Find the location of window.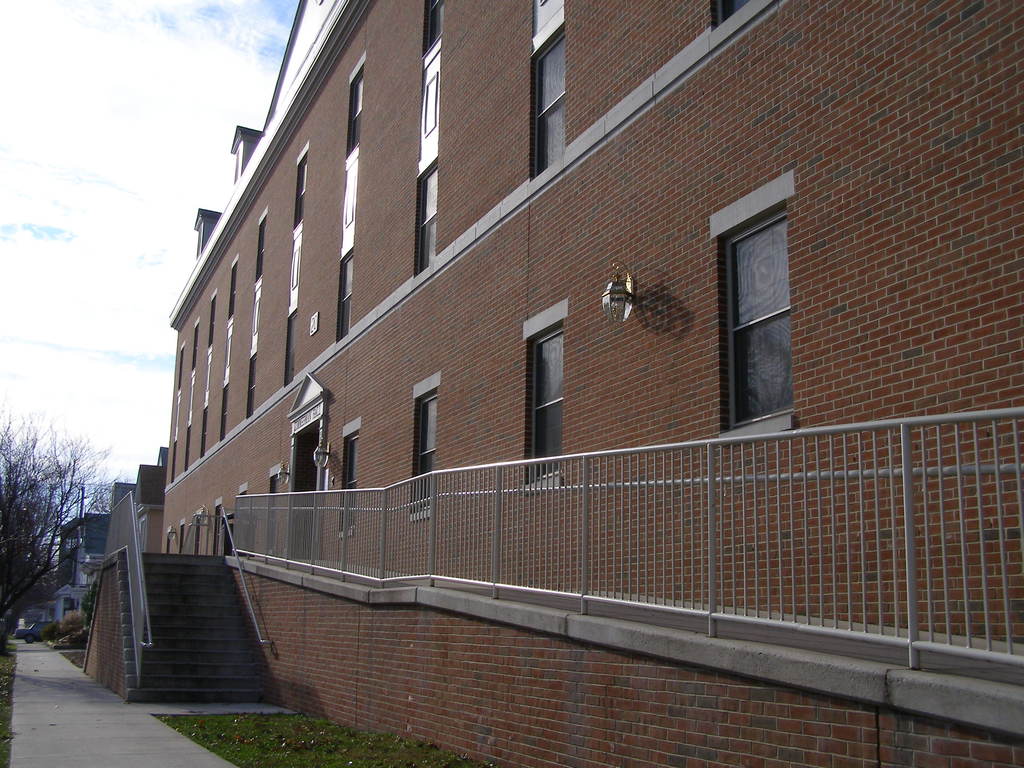
Location: 190/318/200/376.
